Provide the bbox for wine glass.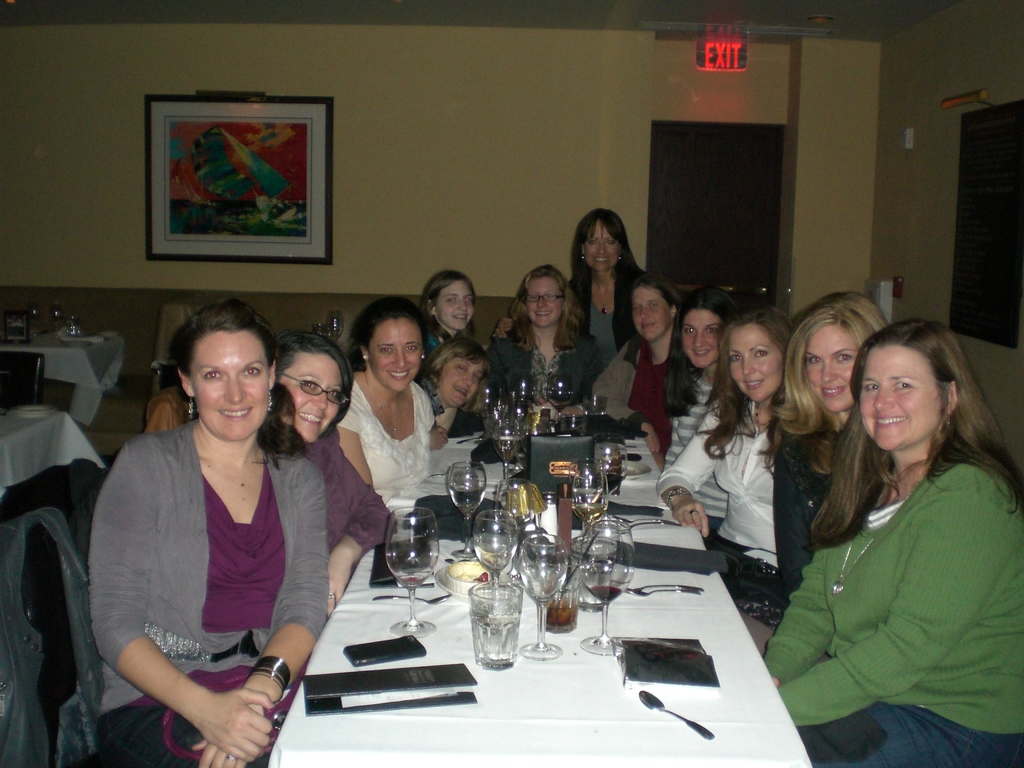
detection(69, 312, 82, 338).
